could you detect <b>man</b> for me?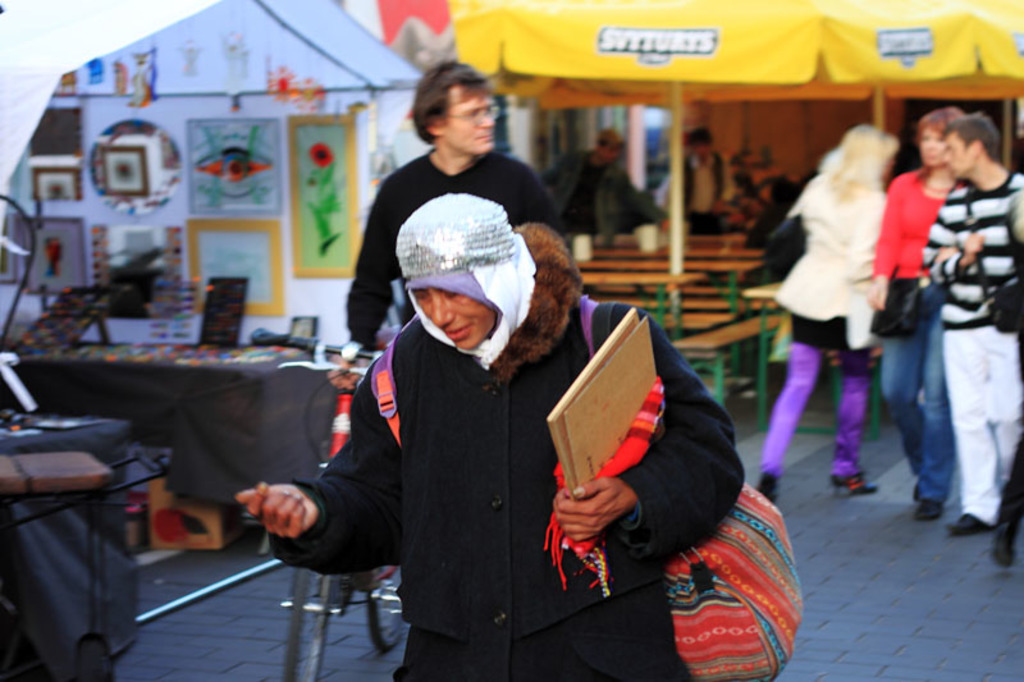
Detection result: region(677, 127, 742, 221).
